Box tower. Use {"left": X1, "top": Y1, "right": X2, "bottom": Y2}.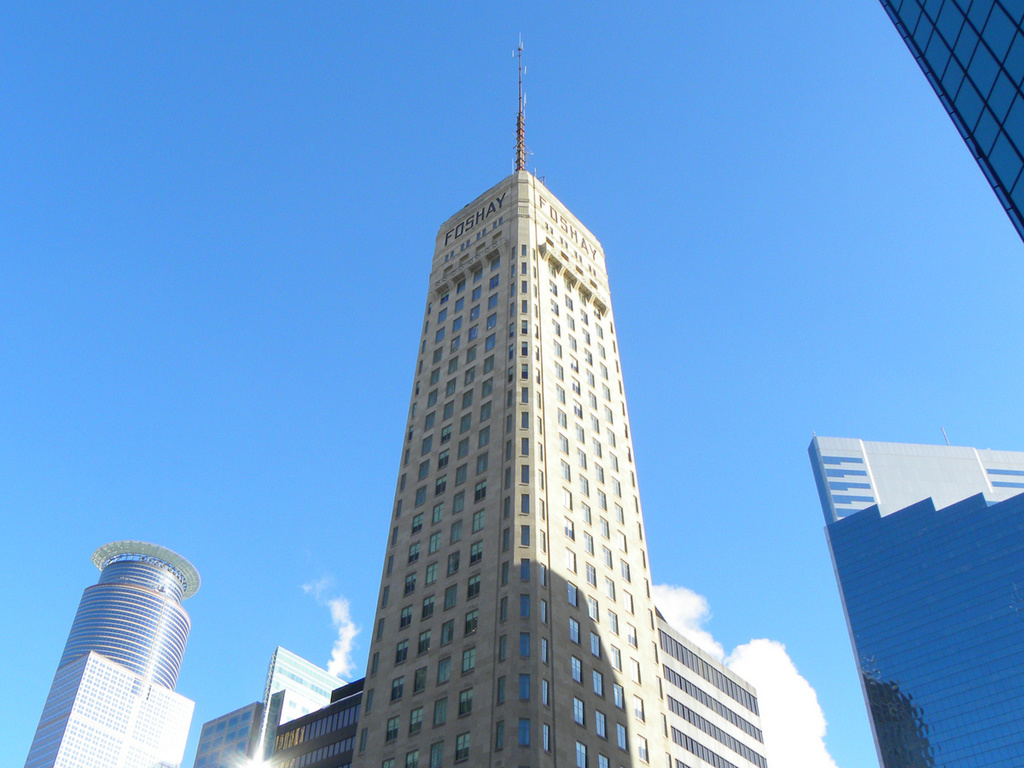
{"left": 263, "top": 663, "right": 352, "bottom": 767}.
